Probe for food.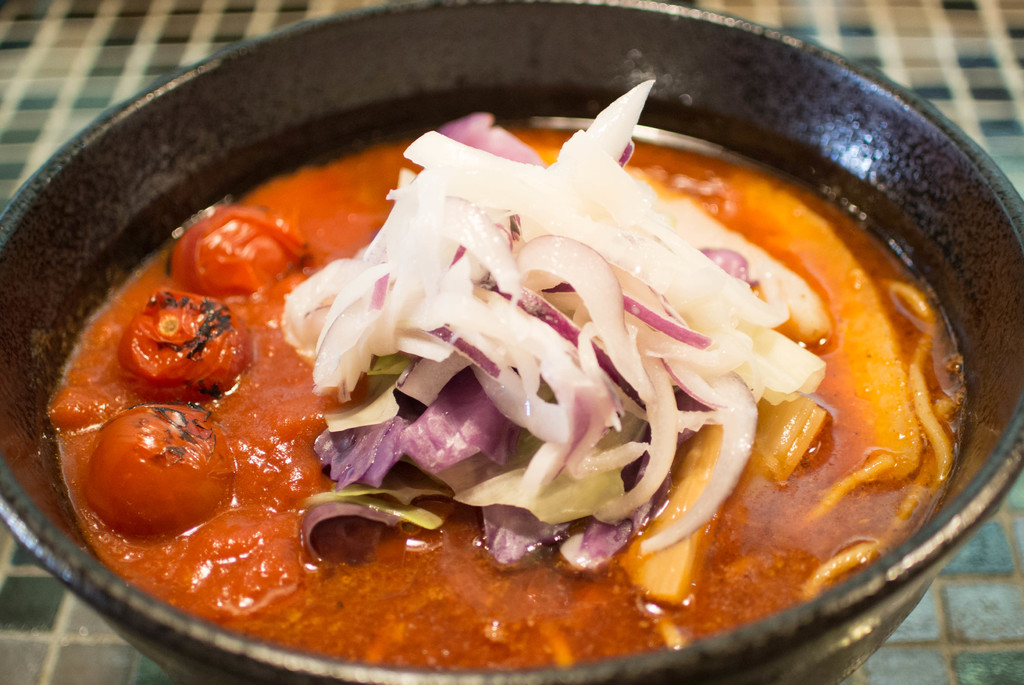
Probe result: <box>93,54,945,641</box>.
